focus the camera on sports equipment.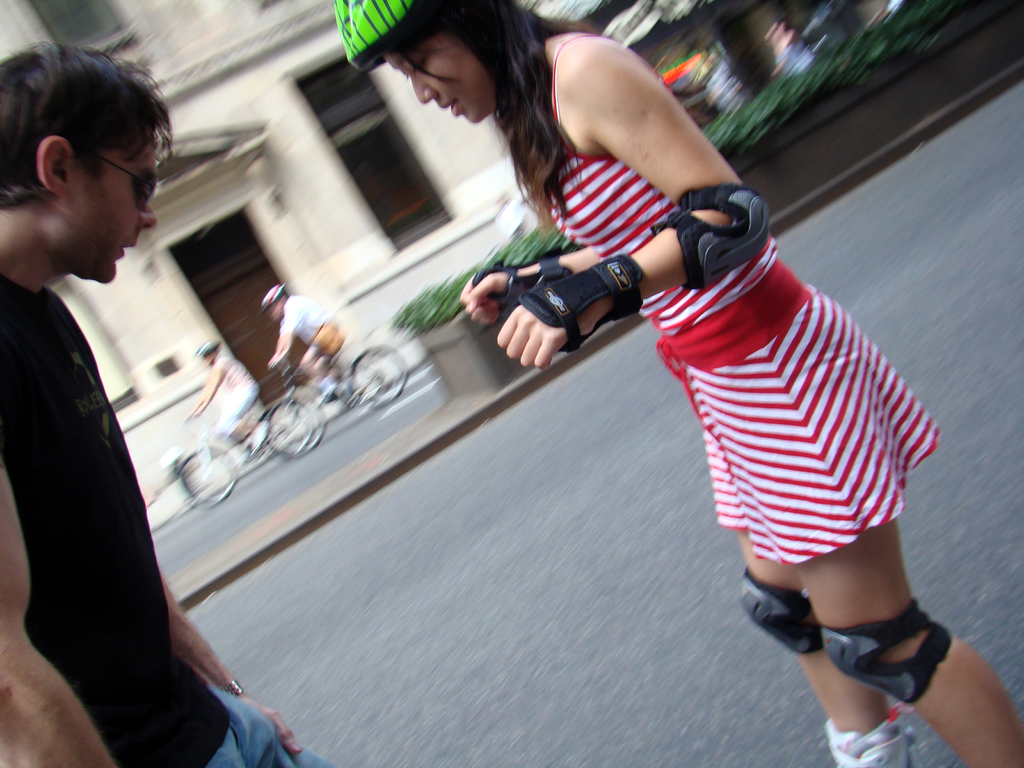
Focus region: <box>655,188,770,291</box>.
